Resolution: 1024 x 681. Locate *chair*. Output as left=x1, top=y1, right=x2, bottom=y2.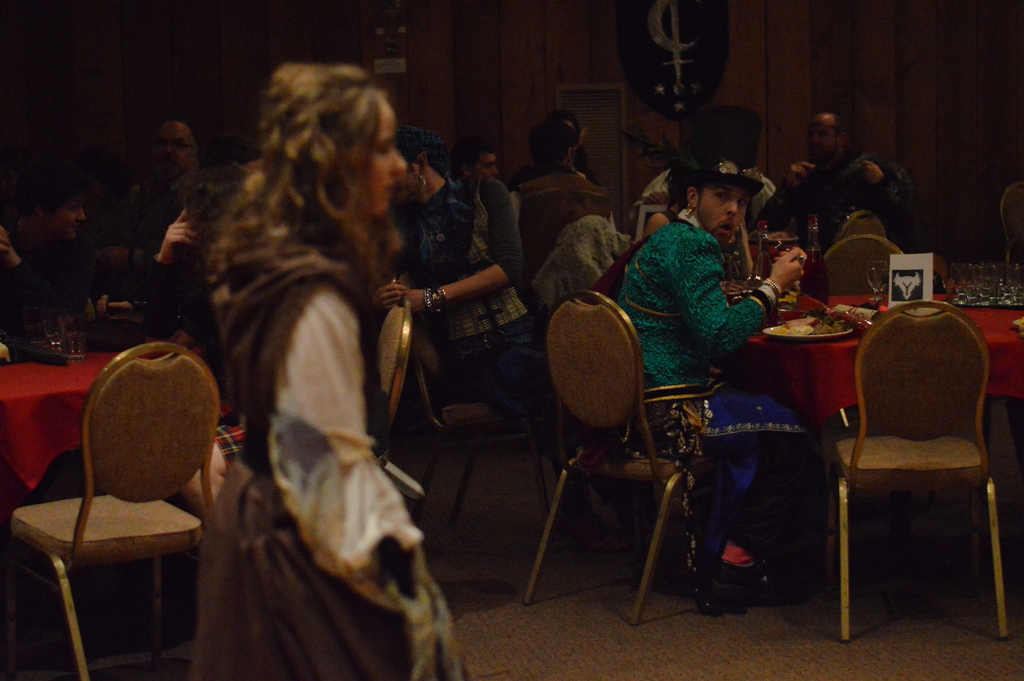
left=827, top=294, right=1011, bottom=643.
